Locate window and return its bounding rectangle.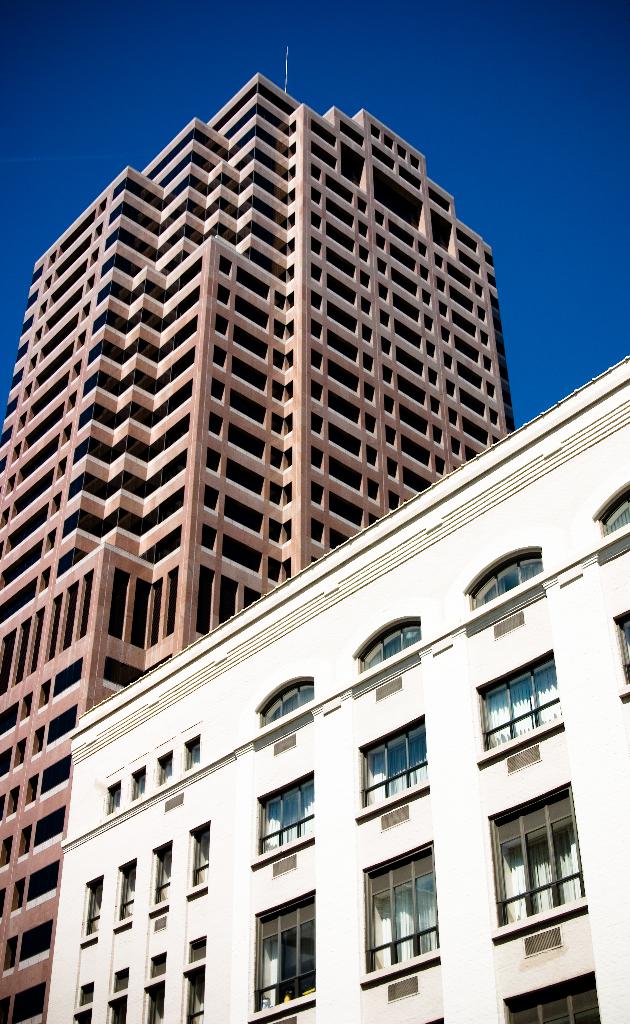
select_region(20, 824, 36, 860).
